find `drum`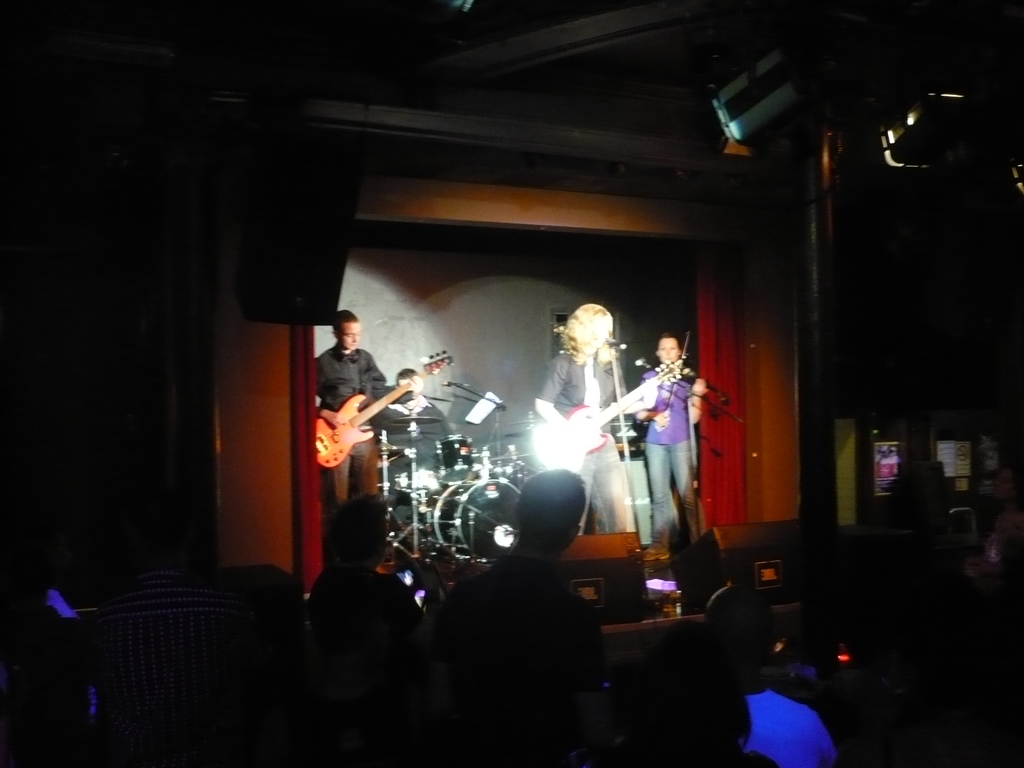
bbox(380, 466, 442, 508)
